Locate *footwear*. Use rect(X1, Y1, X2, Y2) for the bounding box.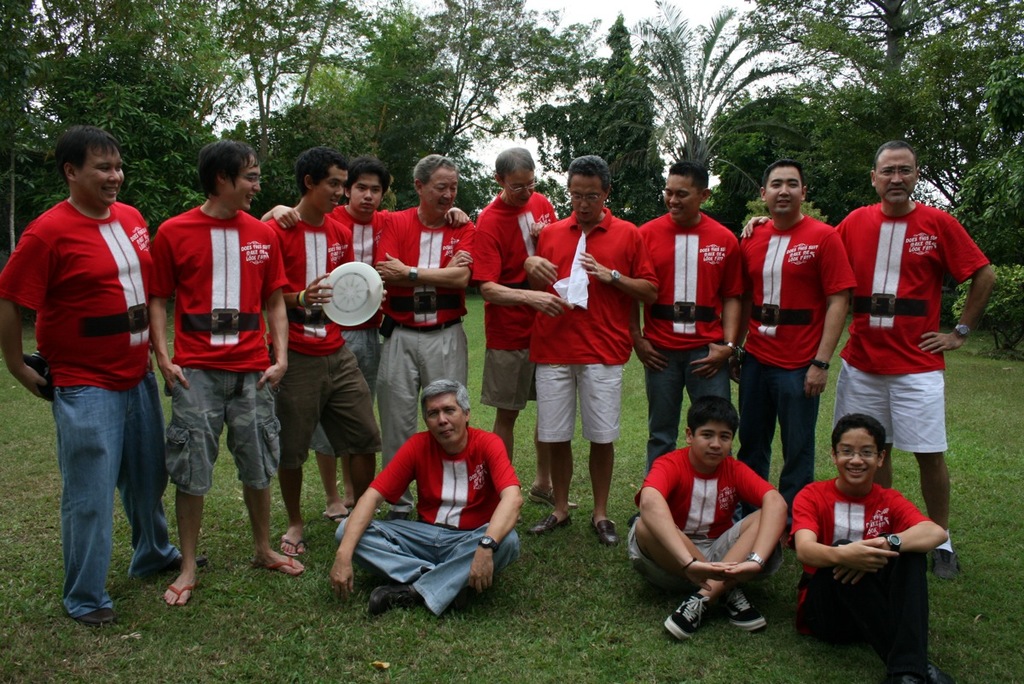
rect(590, 512, 622, 547).
